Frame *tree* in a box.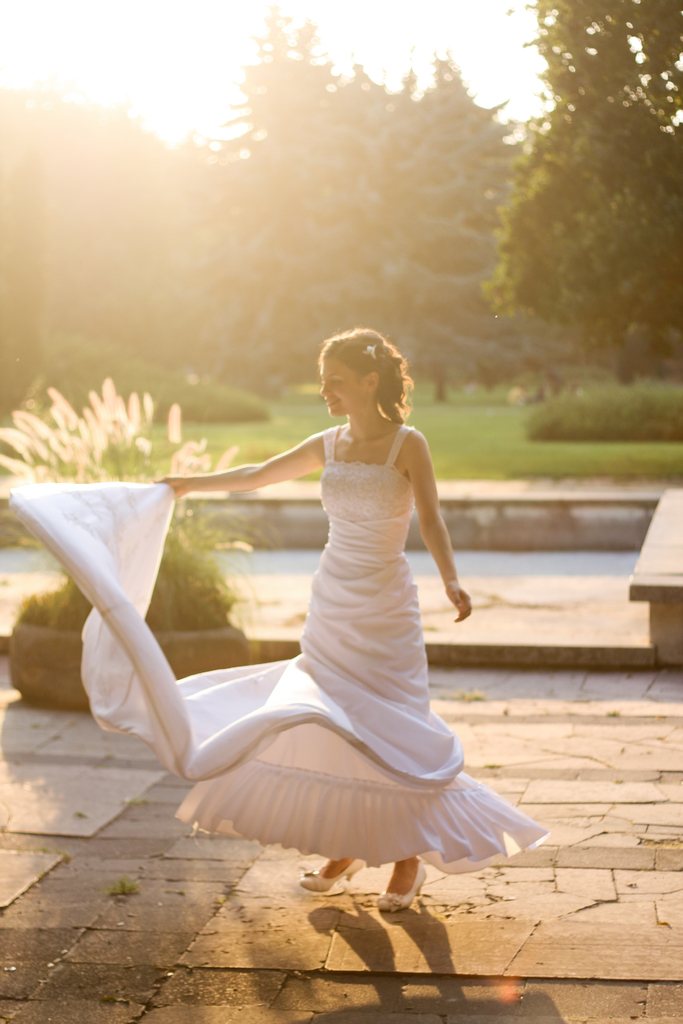
(0,91,186,336).
